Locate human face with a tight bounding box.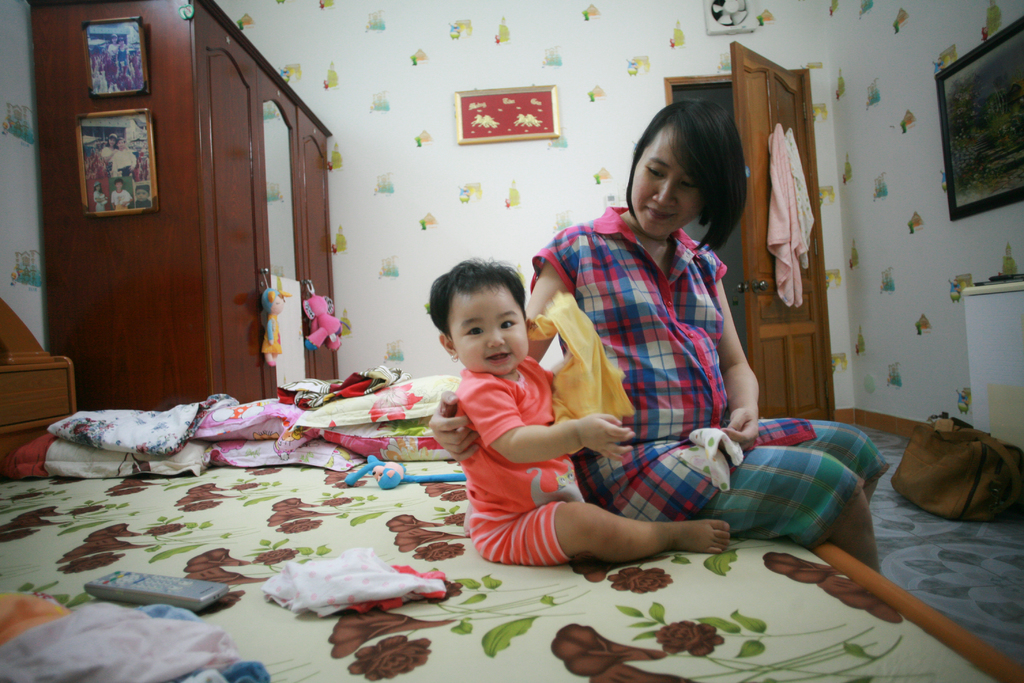
bbox=(451, 292, 526, 378).
